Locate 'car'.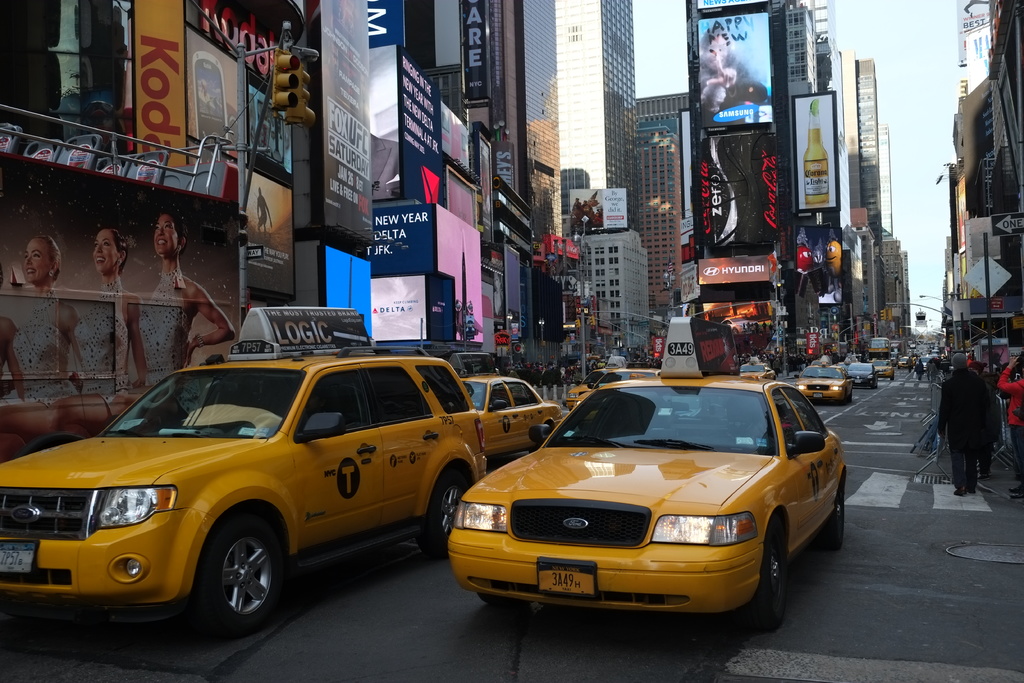
Bounding box: rect(440, 374, 842, 641).
